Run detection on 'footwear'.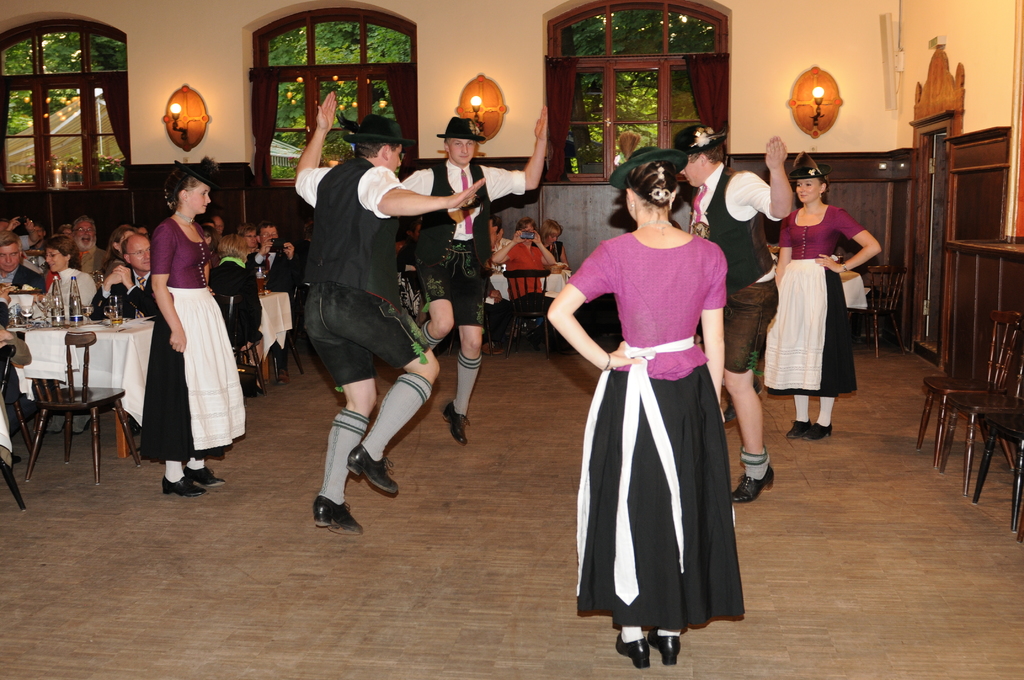
Result: {"left": 650, "top": 629, "right": 681, "bottom": 665}.
